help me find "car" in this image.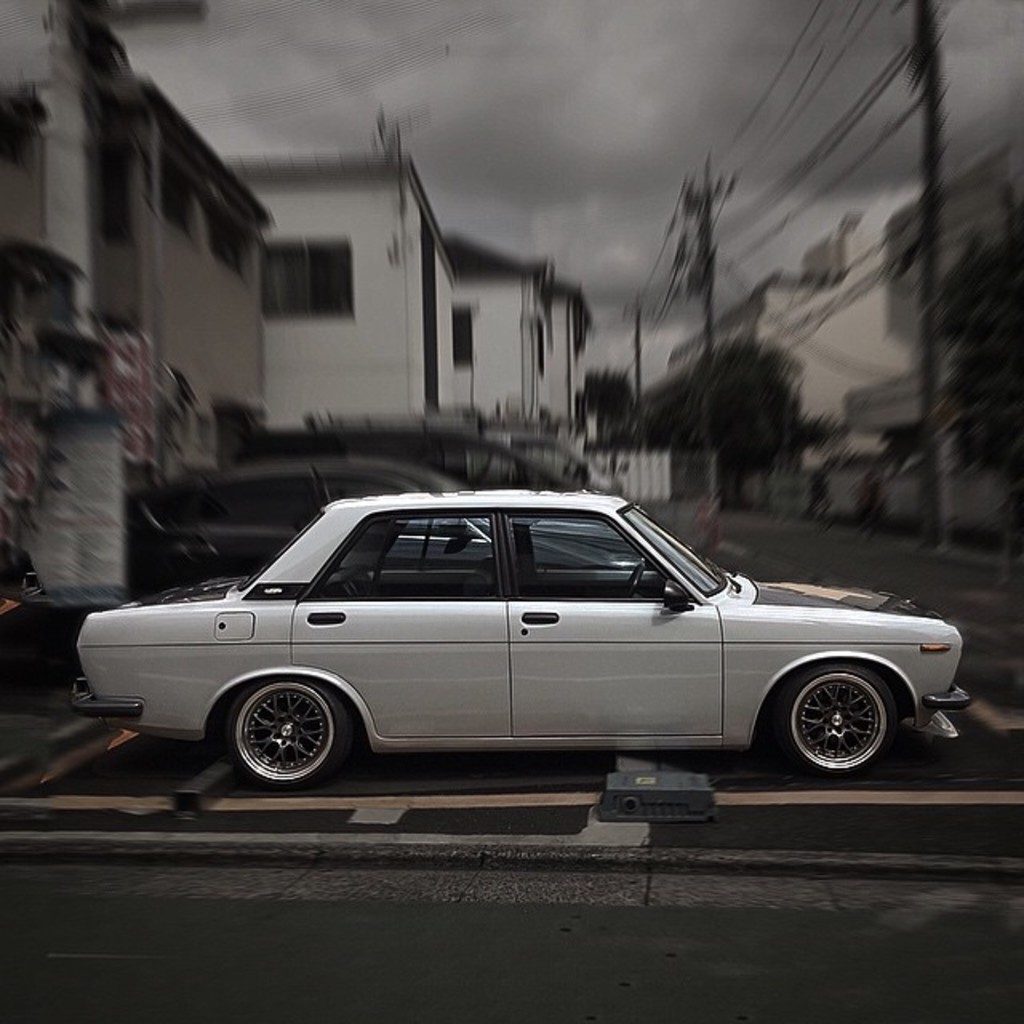
Found it: 120:429:480:584.
